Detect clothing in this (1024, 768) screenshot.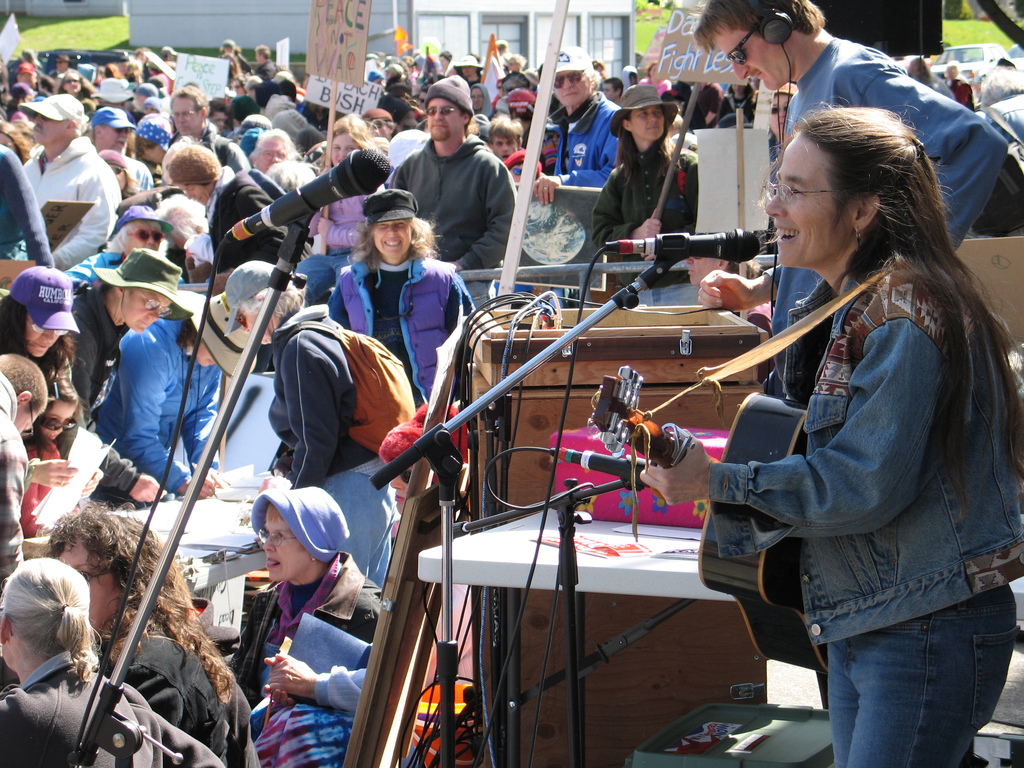
Detection: bbox=(582, 139, 717, 259).
